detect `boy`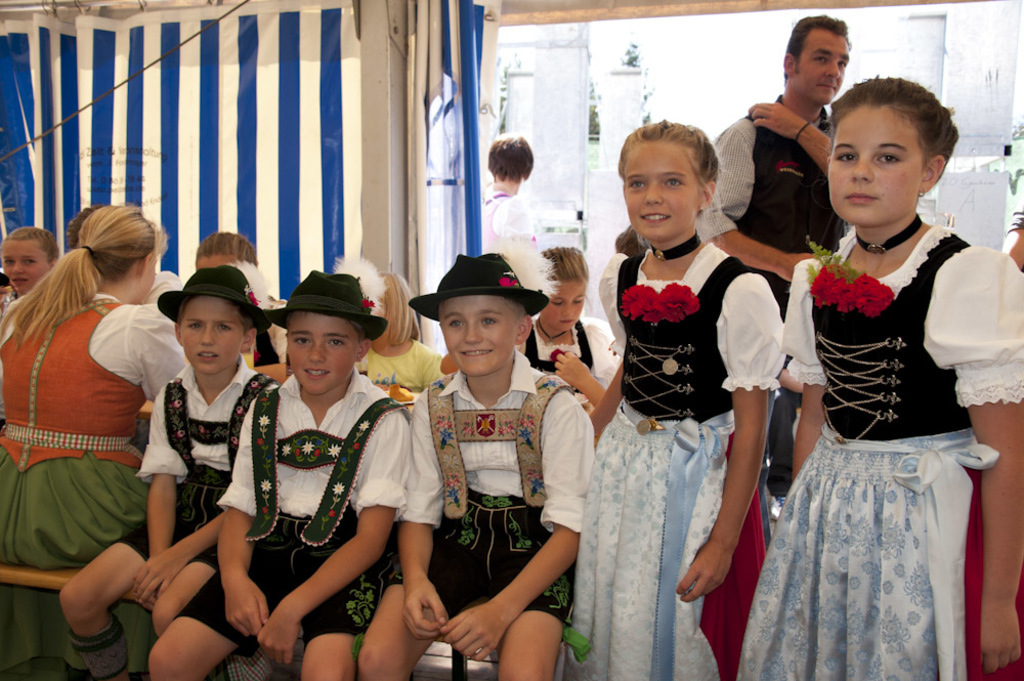
x1=147 y1=271 x2=412 y2=680
